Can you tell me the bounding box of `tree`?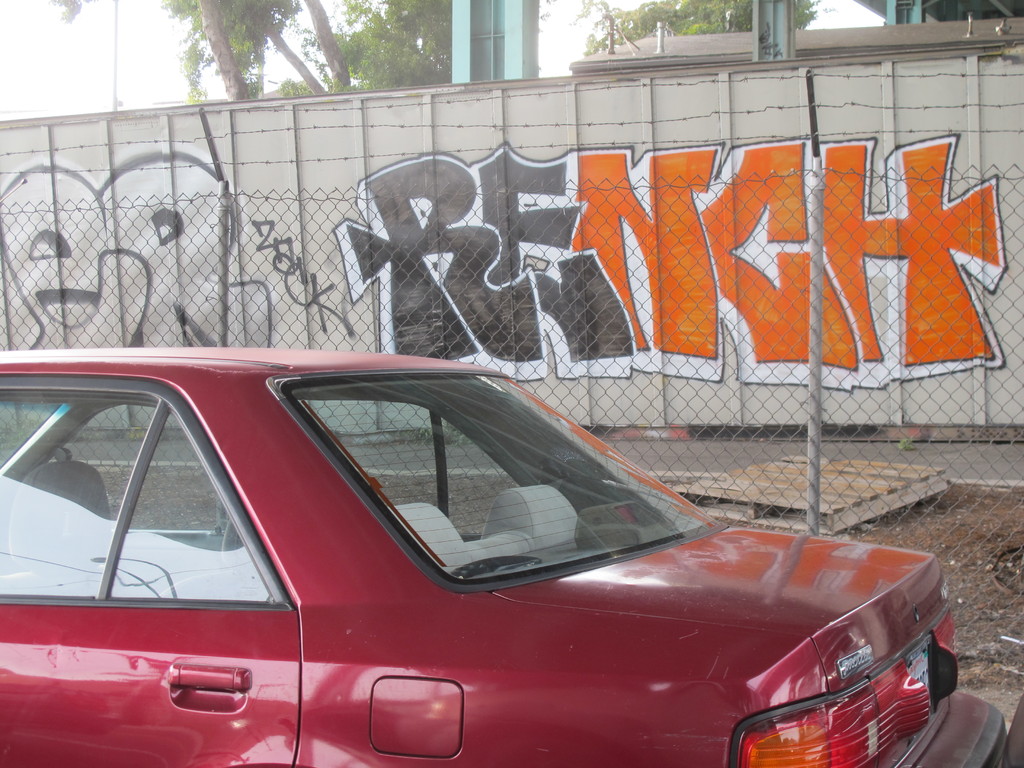
region(153, 0, 305, 101).
